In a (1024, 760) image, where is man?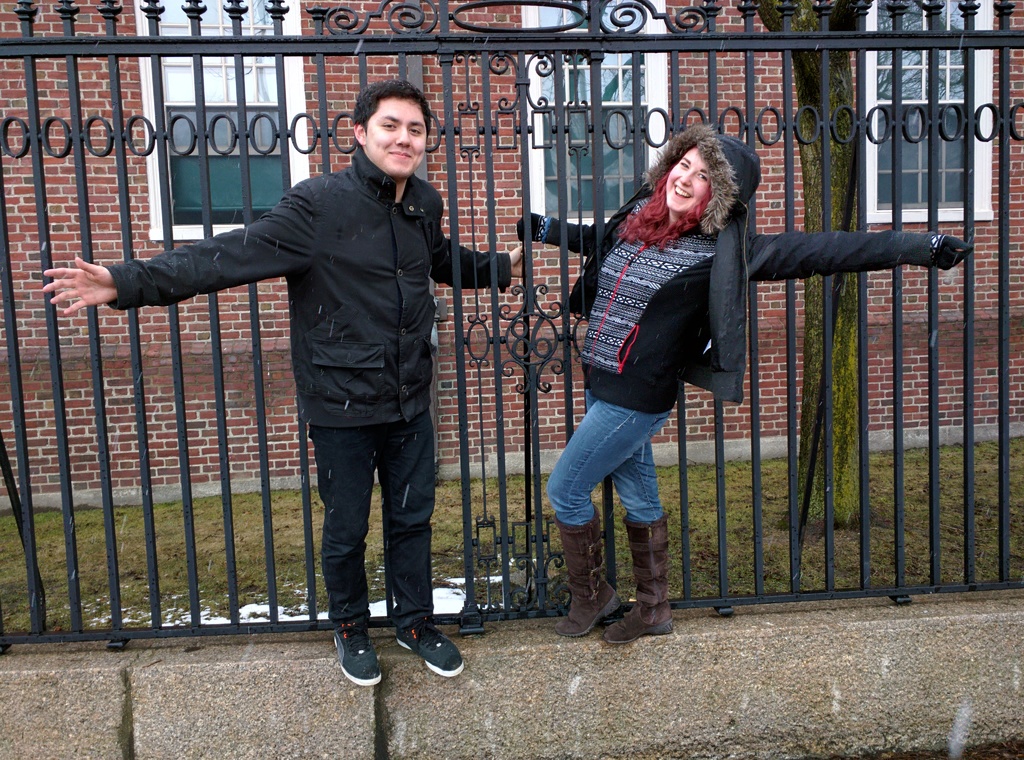
pyautogui.locateOnScreen(124, 88, 470, 667).
